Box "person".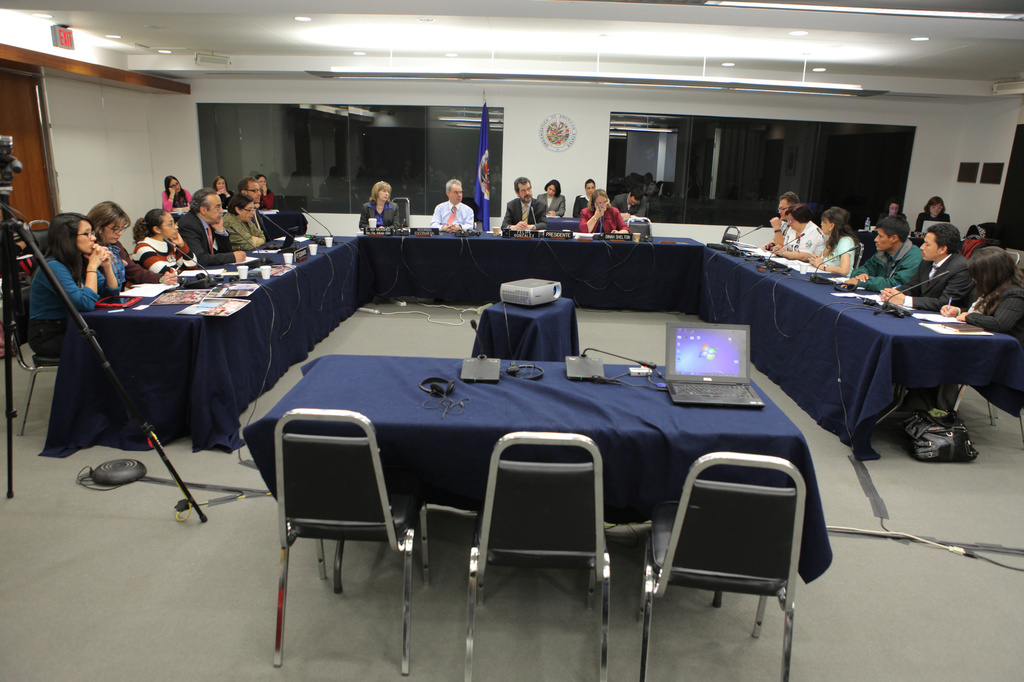
crop(528, 178, 574, 225).
